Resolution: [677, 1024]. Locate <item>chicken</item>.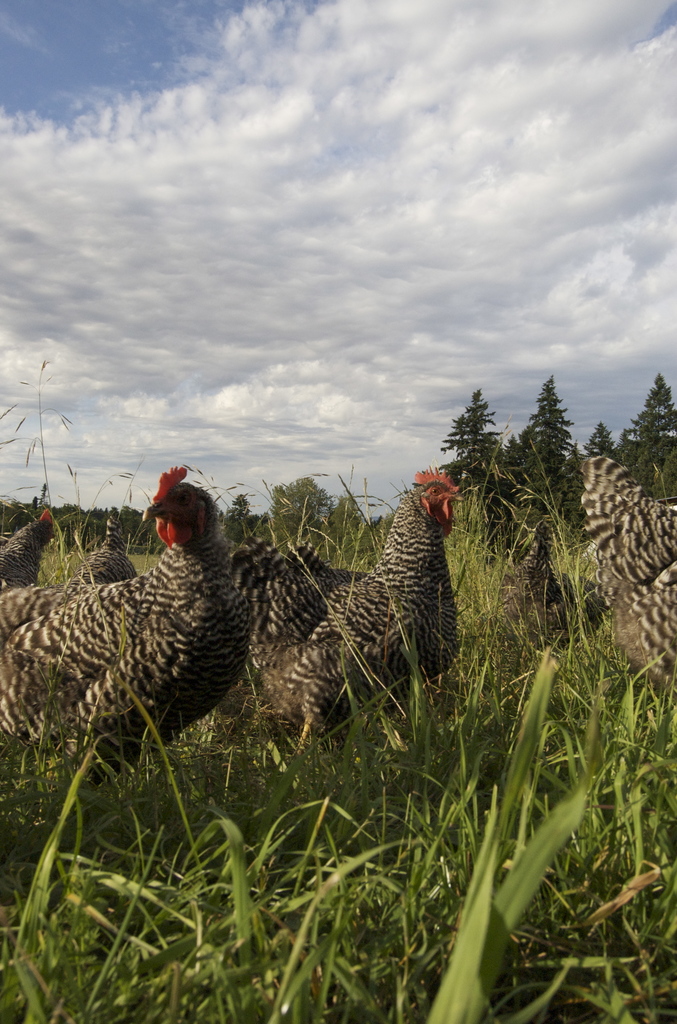
BBox(225, 464, 468, 749).
